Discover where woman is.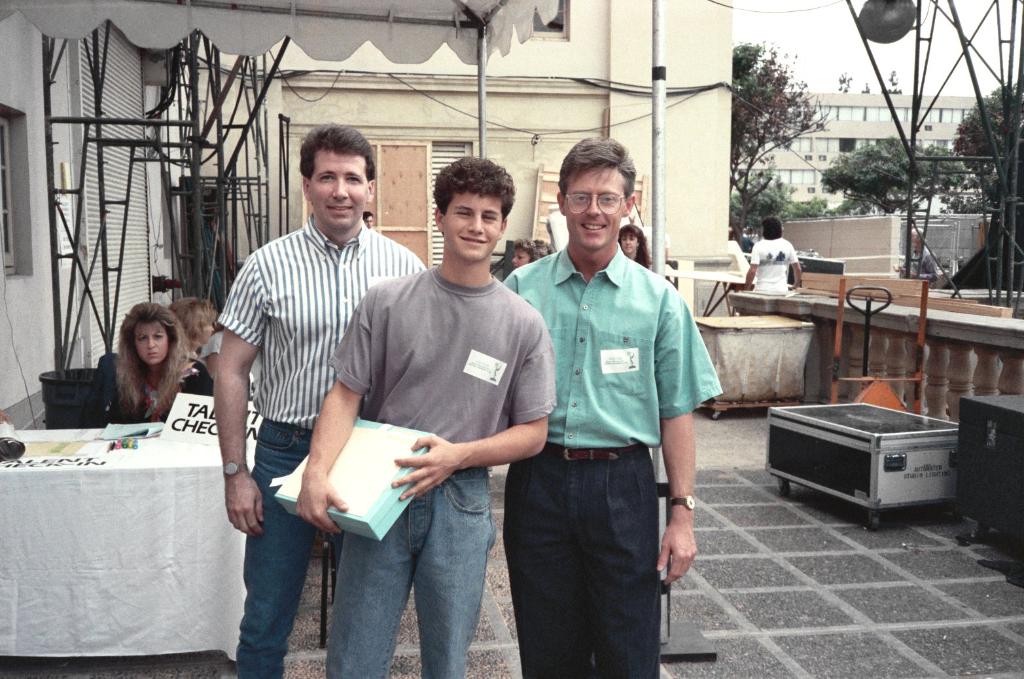
Discovered at BBox(510, 234, 538, 267).
